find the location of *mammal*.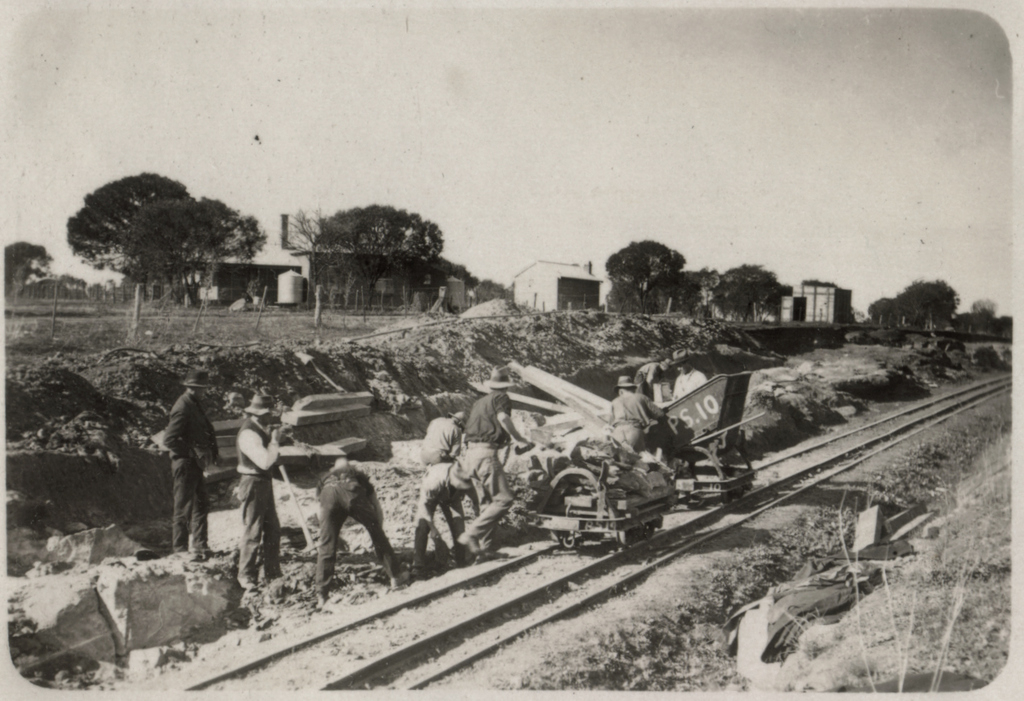
Location: select_region(665, 348, 711, 400).
